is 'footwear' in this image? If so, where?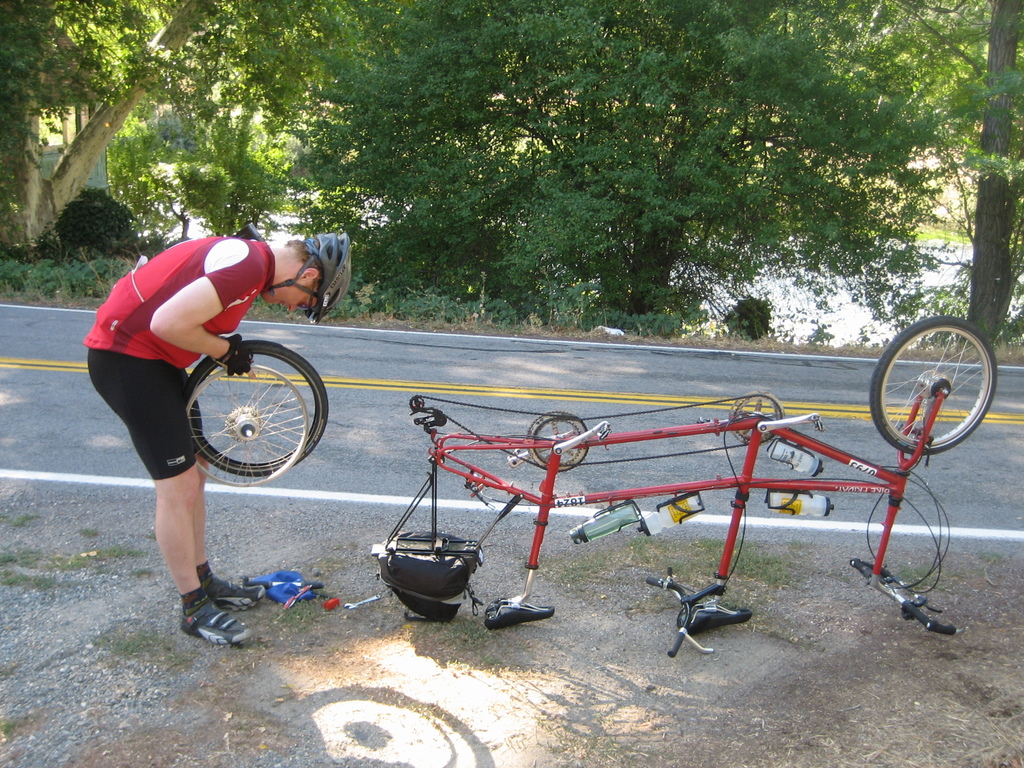
Yes, at select_region(160, 573, 244, 651).
